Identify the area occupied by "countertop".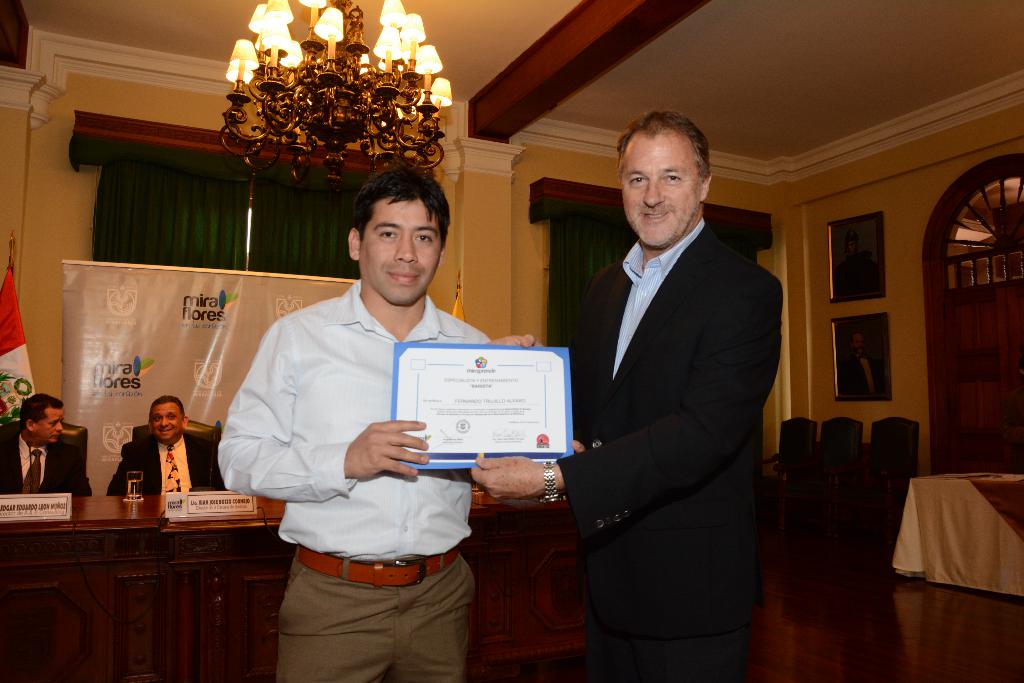
Area: [left=0, top=486, right=590, bottom=682].
